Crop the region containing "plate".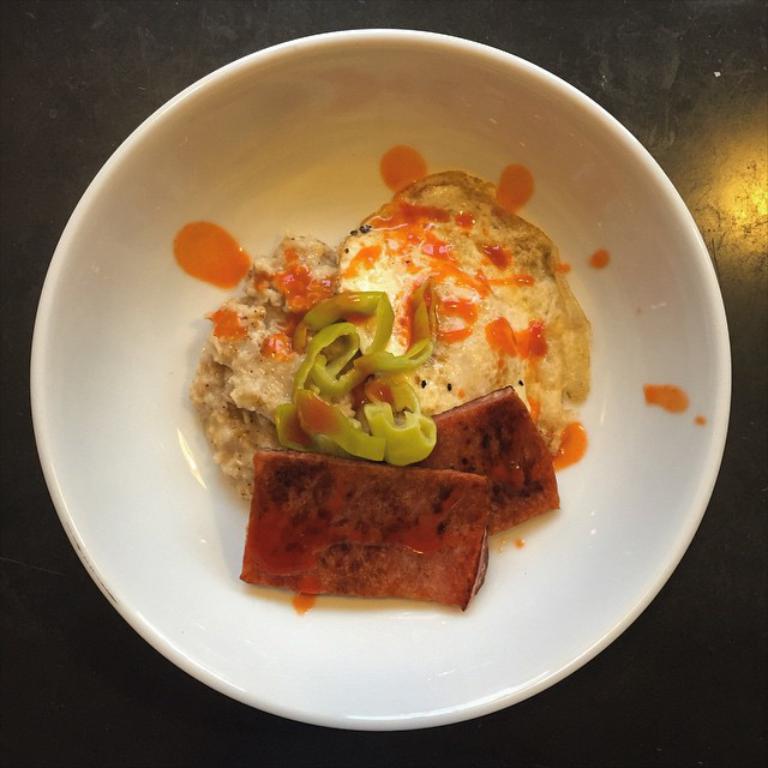
Crop region: BBox(29, 29, 733, 732).
